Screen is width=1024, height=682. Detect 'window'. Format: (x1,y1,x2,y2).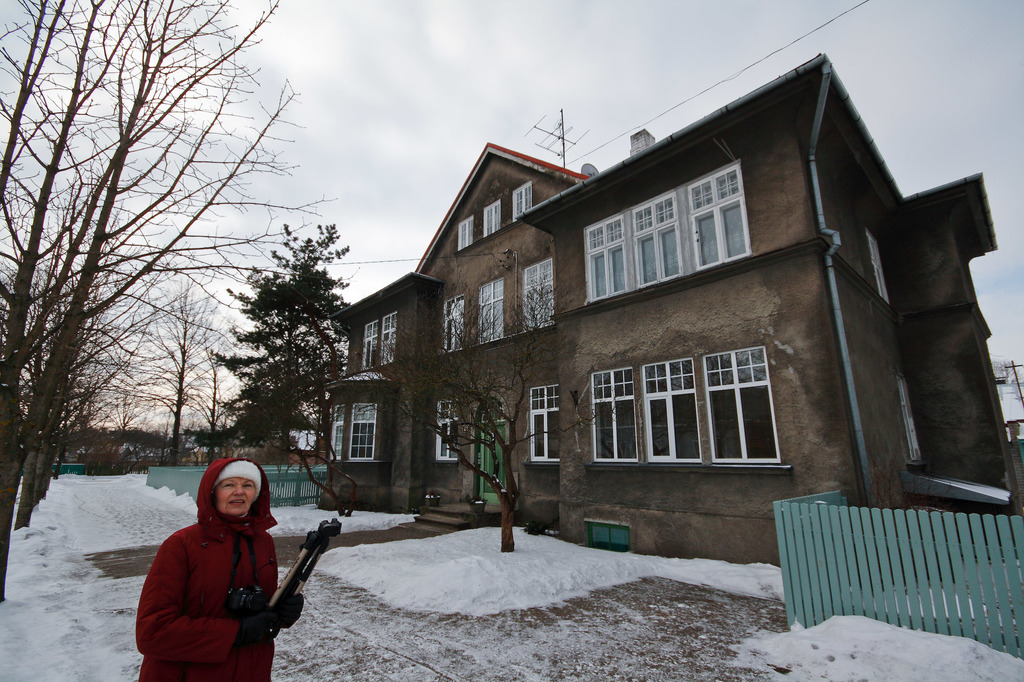
(349,403,375,459).
